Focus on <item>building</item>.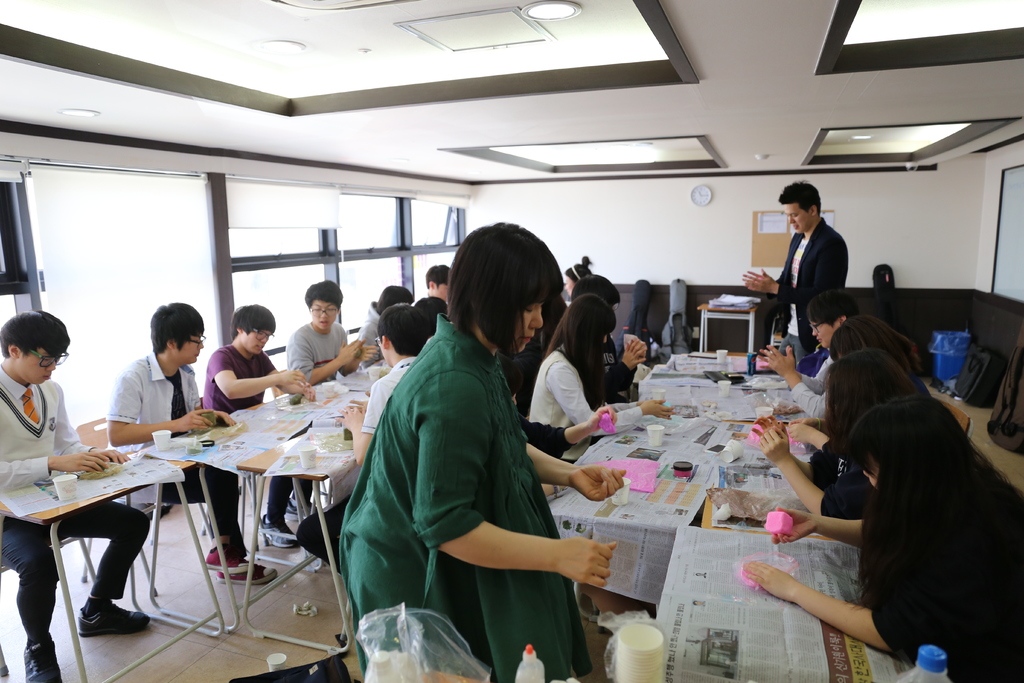
Focused at rect(0, 0, 1023, 682).
